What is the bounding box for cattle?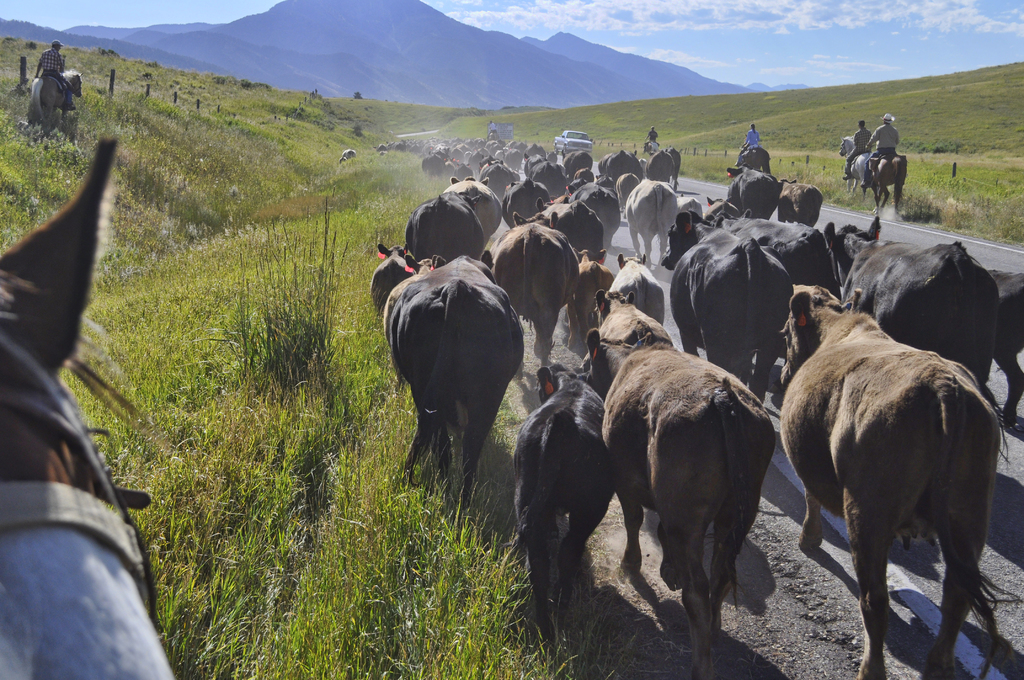
[404,191,485,266].
